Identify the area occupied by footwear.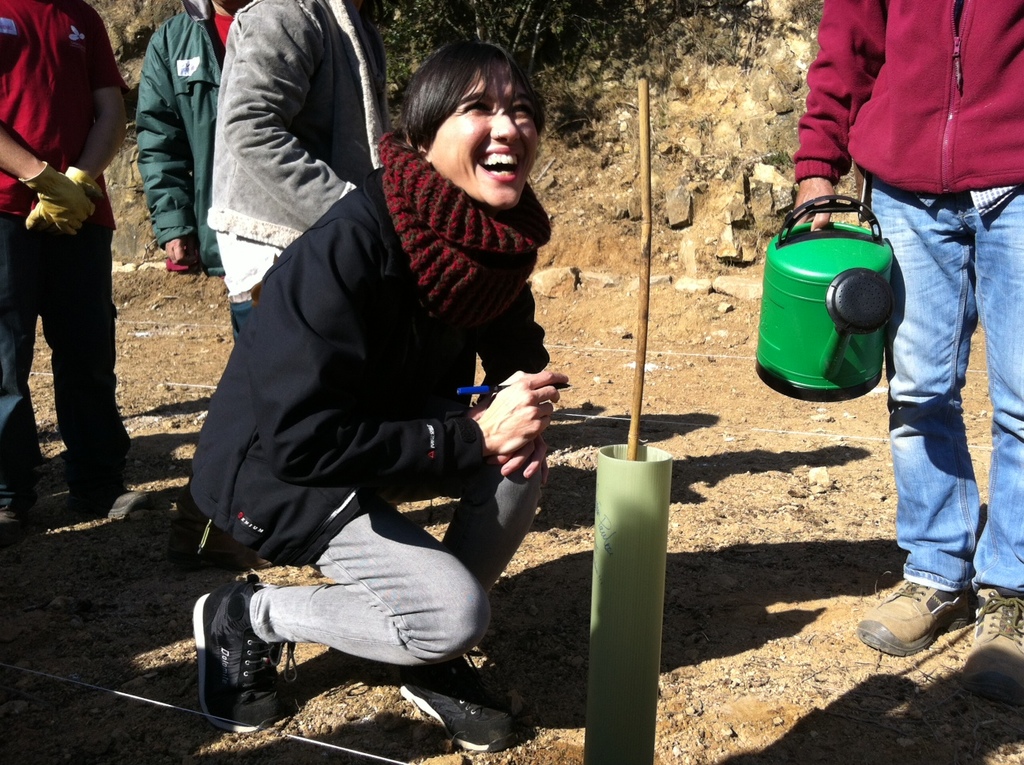
Area: Rect(66, 486, 160, 519).
